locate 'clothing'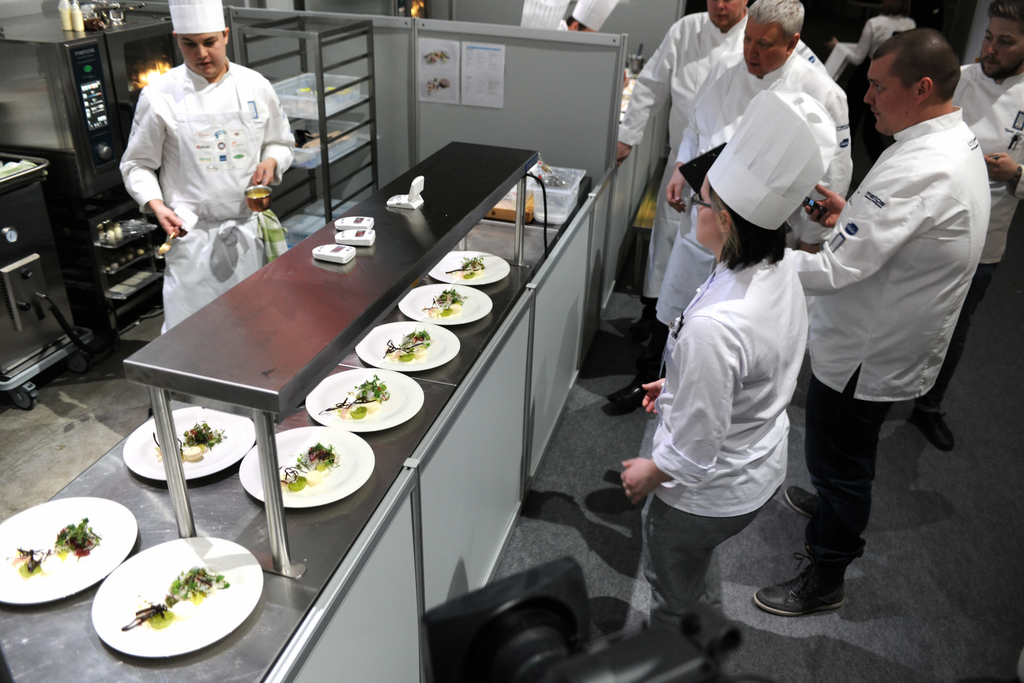
(942, 58, 1023, 408)
